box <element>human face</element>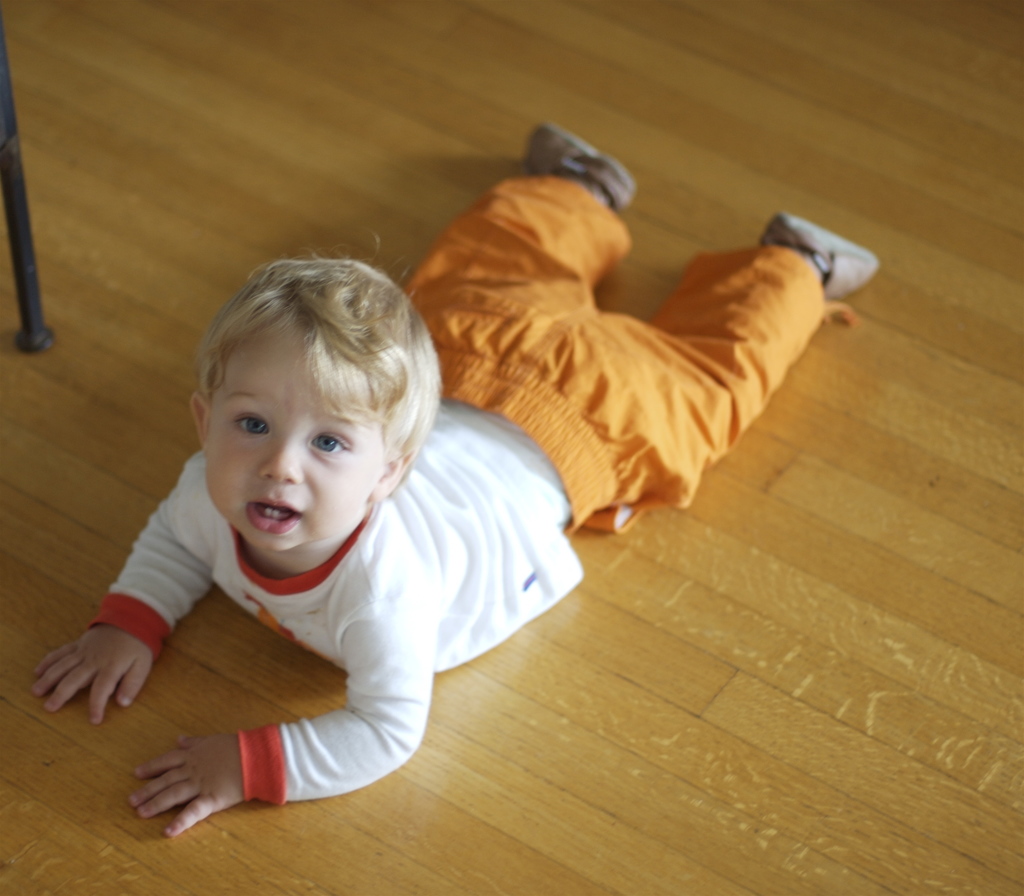
l=201, t=321, r=373, b=554
